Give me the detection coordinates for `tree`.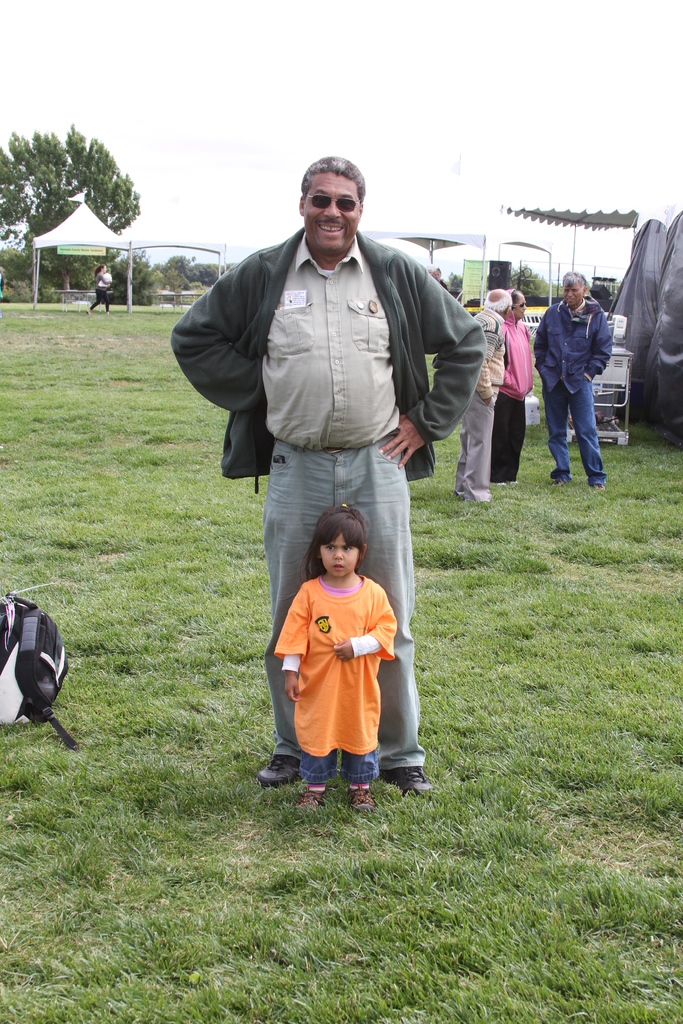
BBox(442, 268, 460, 298).
